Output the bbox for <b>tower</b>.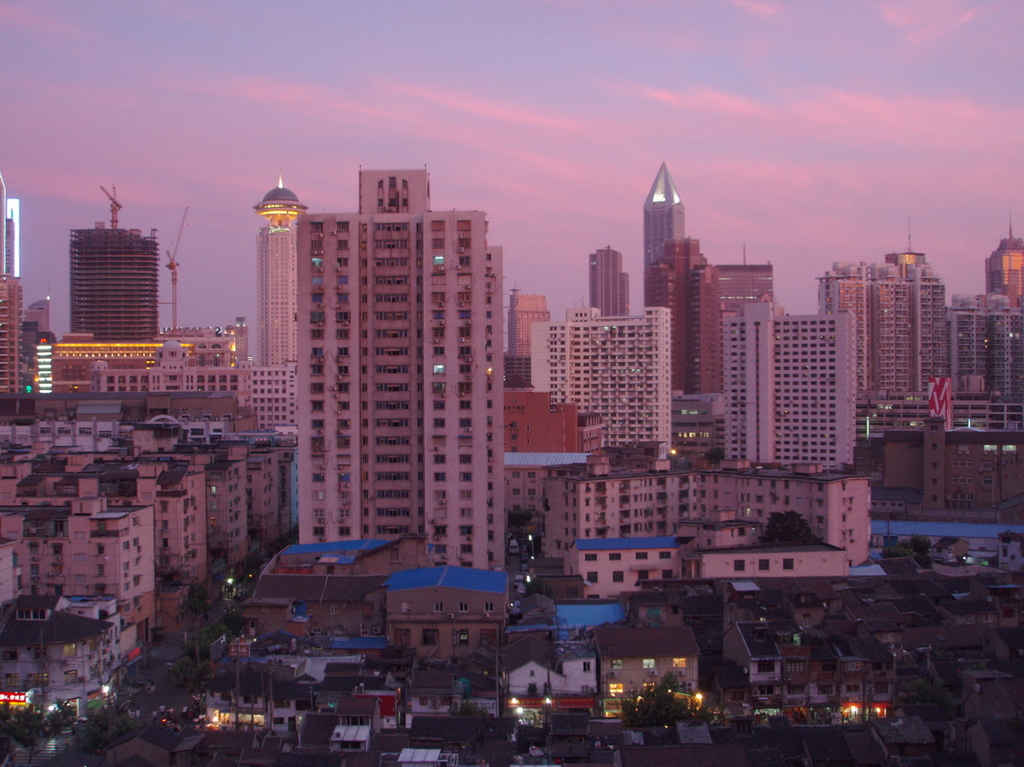
(824,255,945,388).
